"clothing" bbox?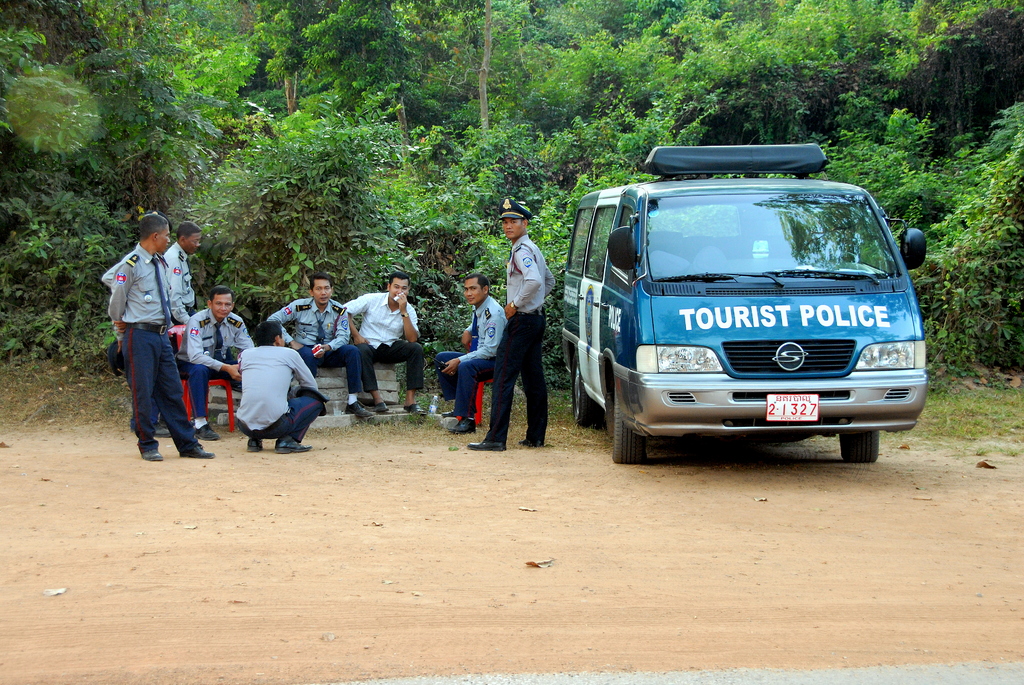
[179,311,257,419]
